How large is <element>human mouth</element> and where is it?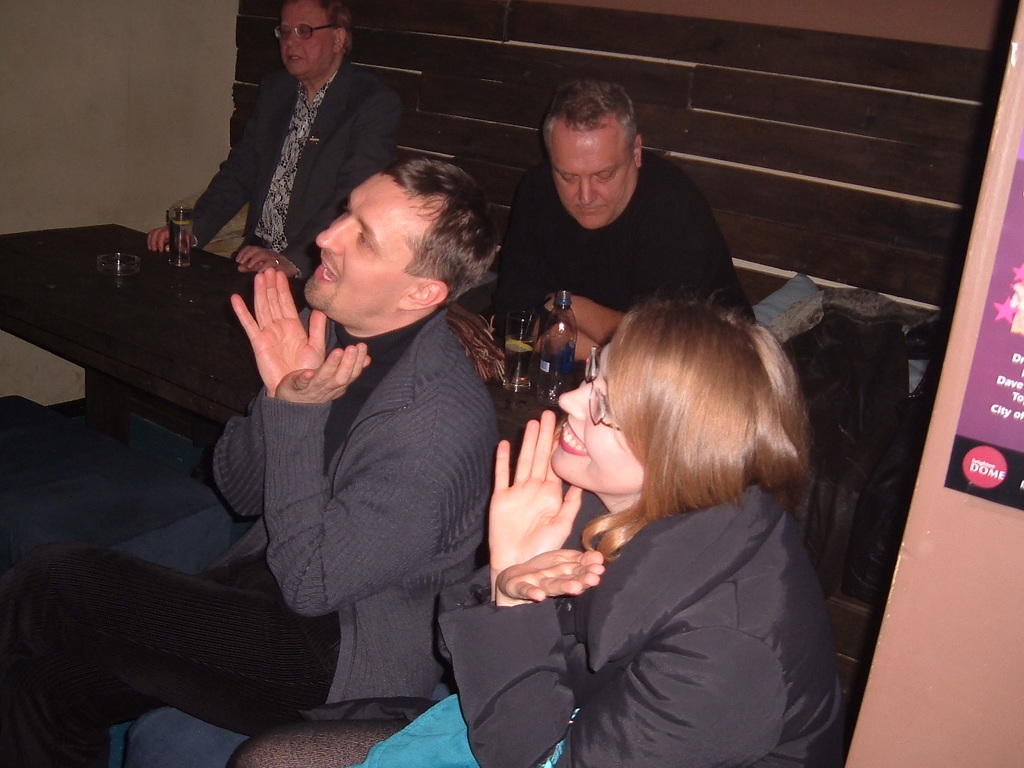
Bounding box: detection(578, 202, 606, 212).
